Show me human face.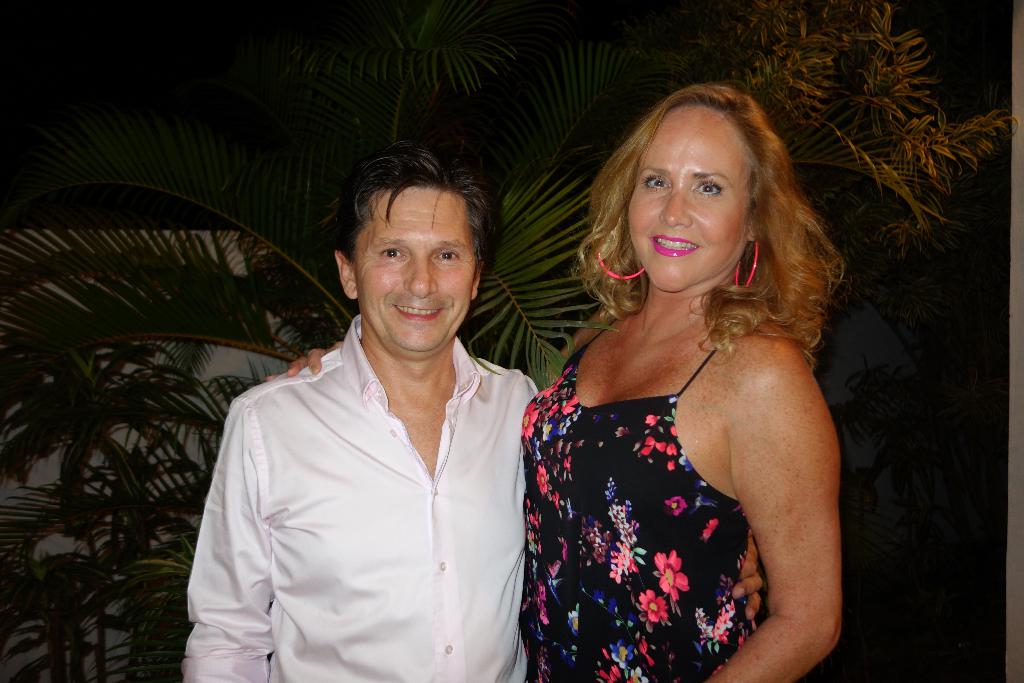
human face is here: pyautogui.locateOnScreen(349, 183, 476, 365).
